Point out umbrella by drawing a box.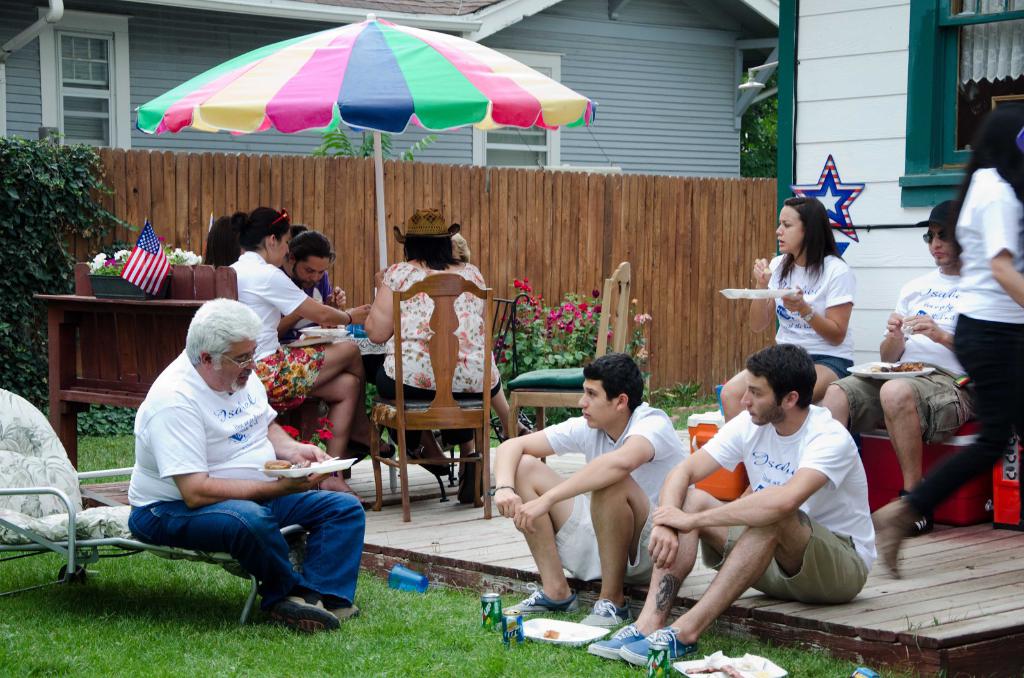
<box>141,11,593,308</box>.
